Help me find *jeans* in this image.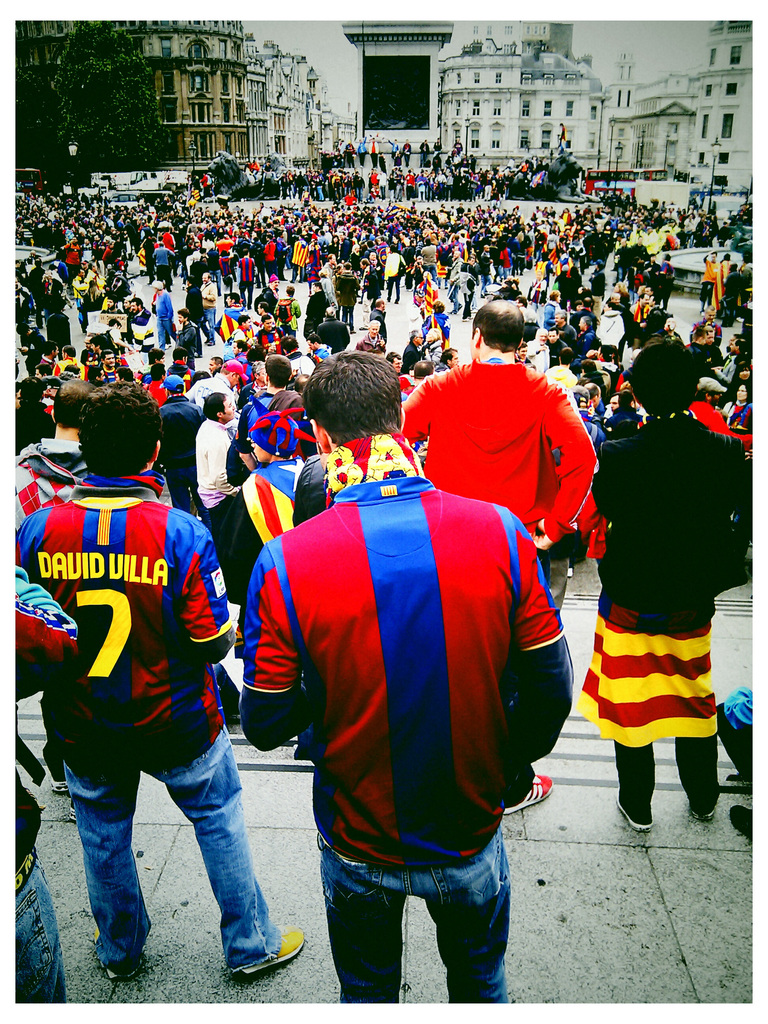
Found it: x1=52 y1=732 x2=281 y2=977.
